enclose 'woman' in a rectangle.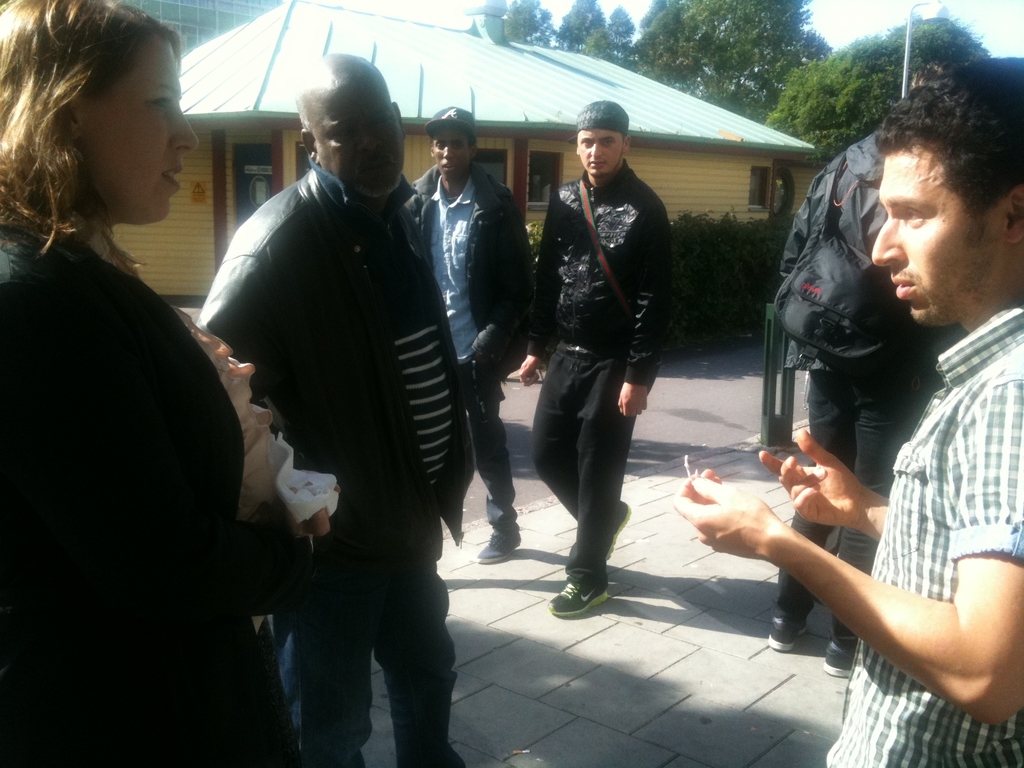
locate(0, 0, 321, 767).
